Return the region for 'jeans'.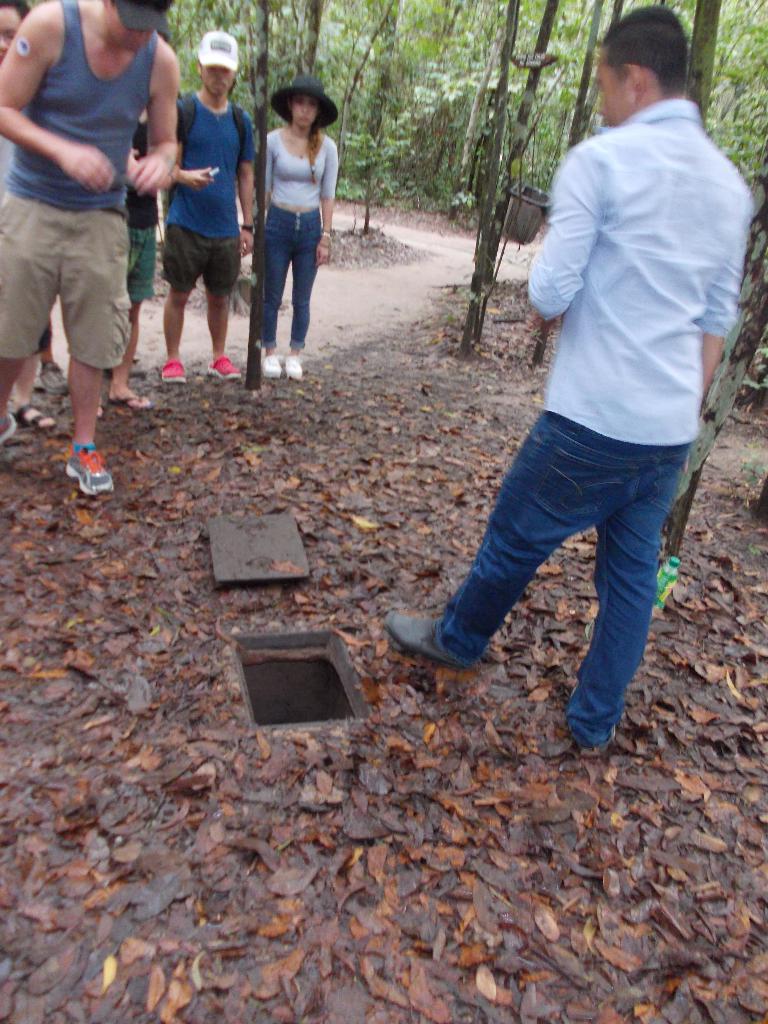
l=417, t=395, r=721, b=730.
